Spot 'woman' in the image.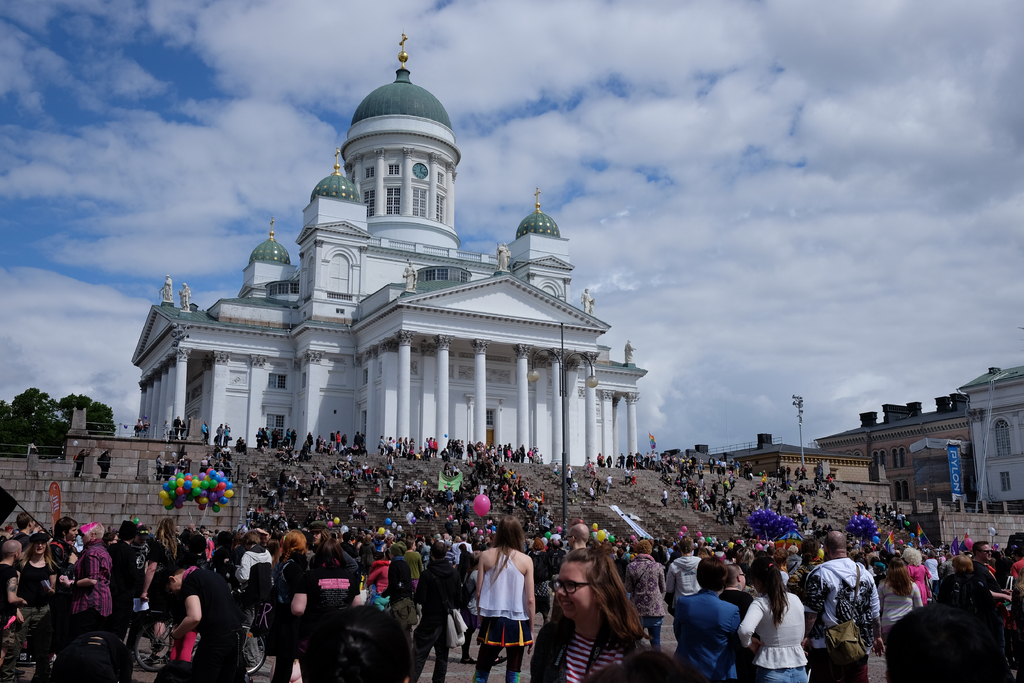
'woman' found at pyautogui.locateOnScreen(3, 534, 56, 681).
